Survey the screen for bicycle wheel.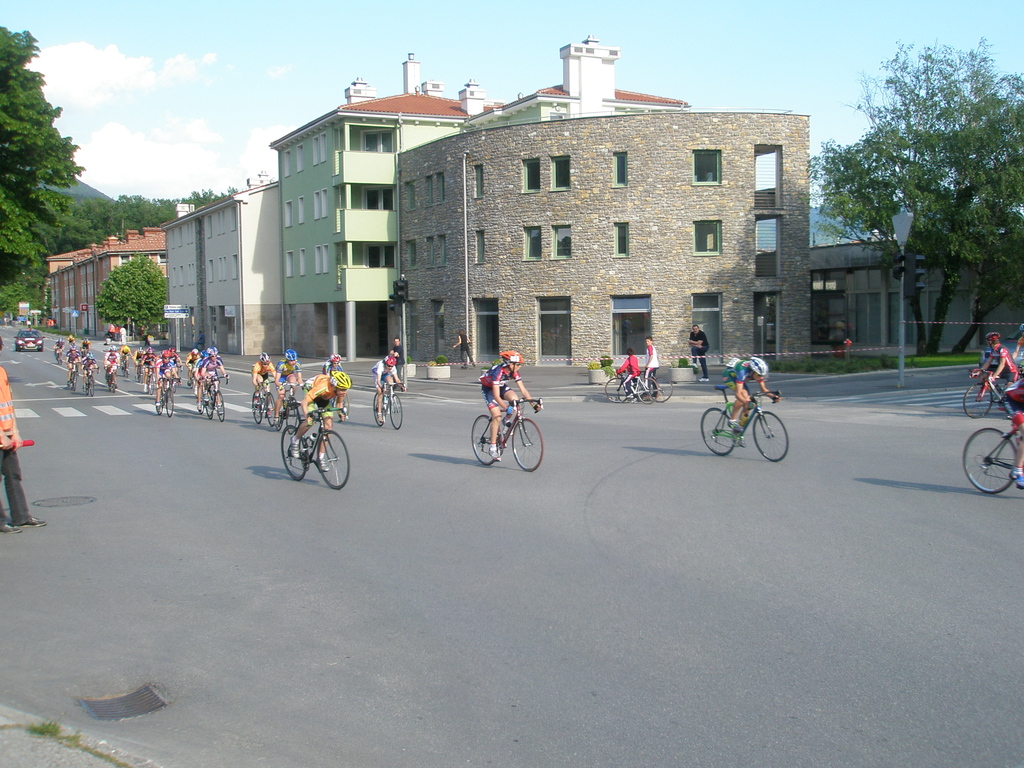
Survey found: <bbox>748, 412, 794, 466</bbox>.
